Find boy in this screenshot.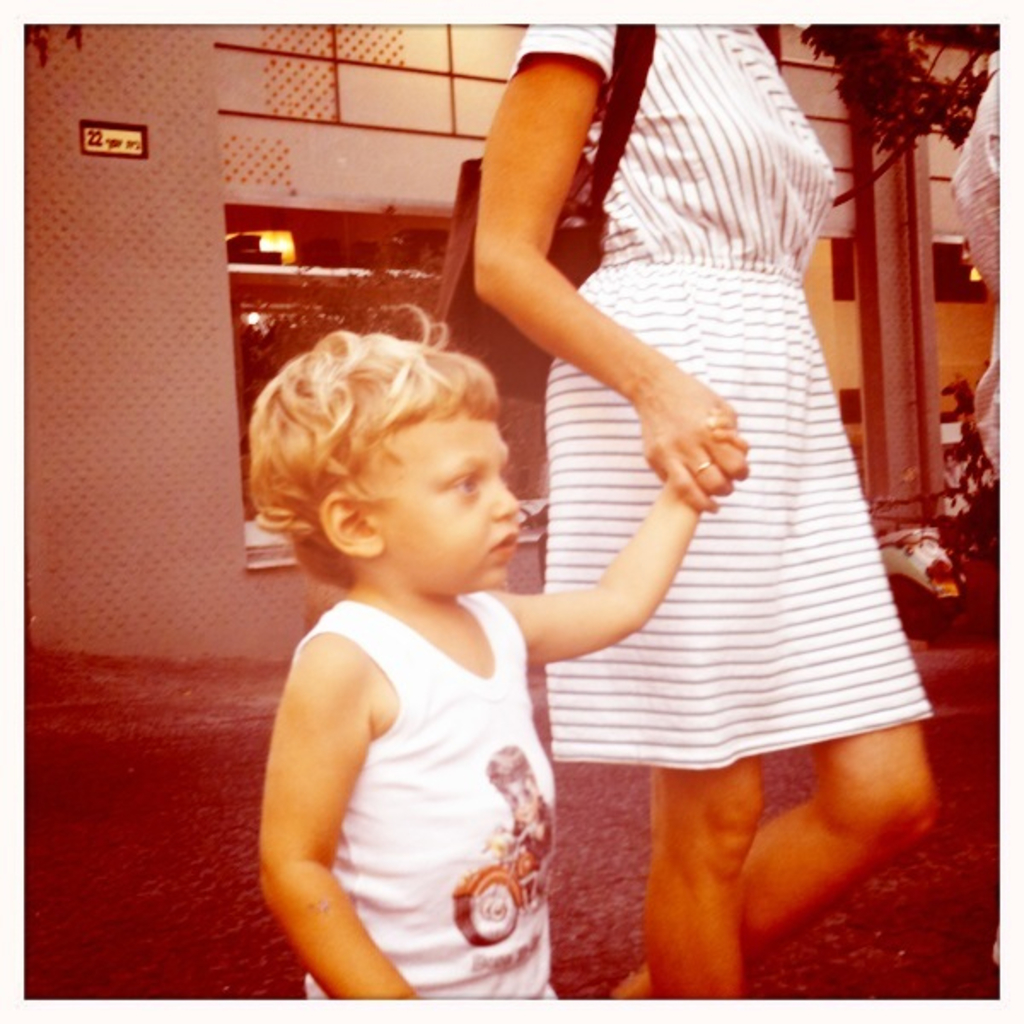
The bounding box for boy is [x1=241, y1=304, x2=626, y2=1023].
